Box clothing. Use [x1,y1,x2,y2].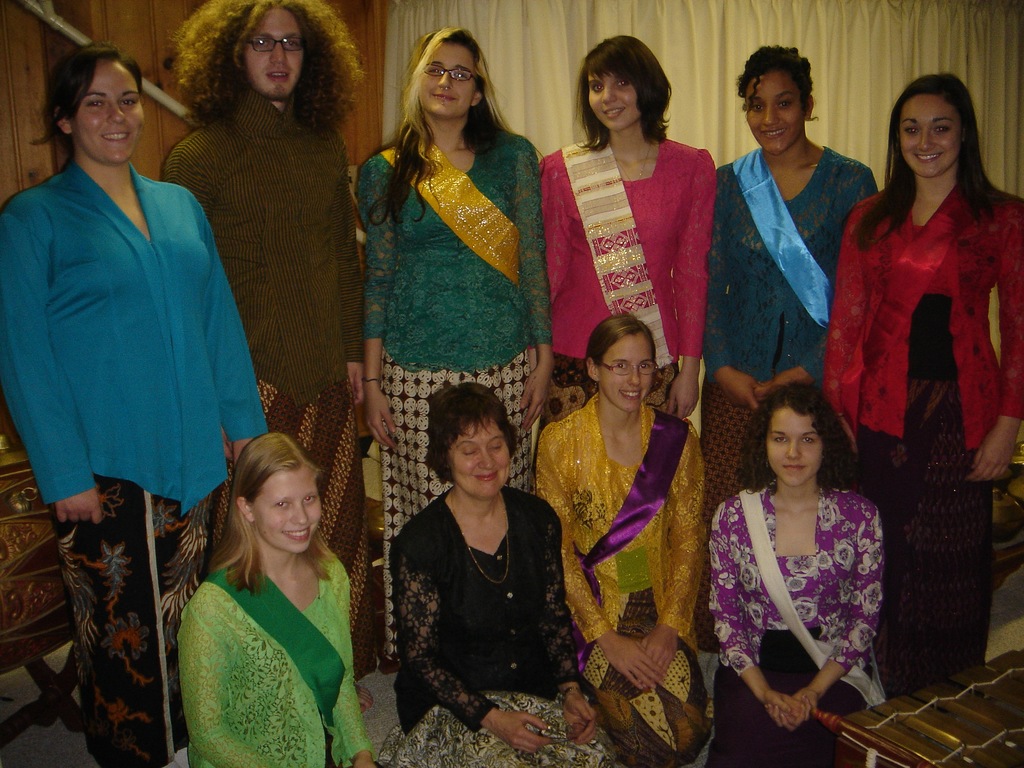
[377,492,618,767].
